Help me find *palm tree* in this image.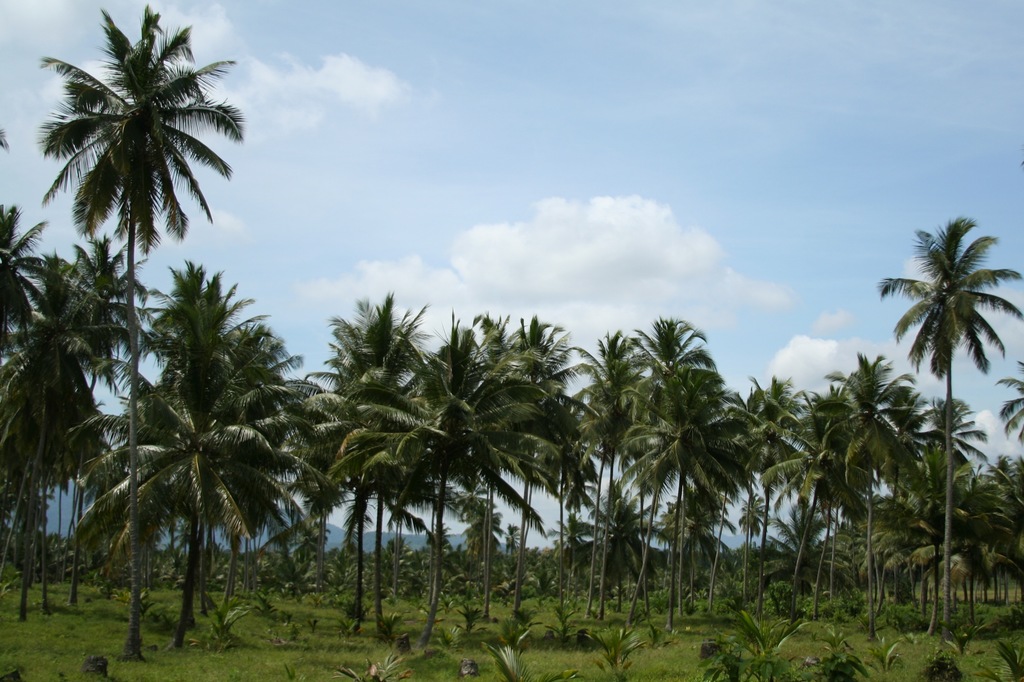
Found it: {"left": 413, "top": 340, "right": 511, "bottom": 476}.
